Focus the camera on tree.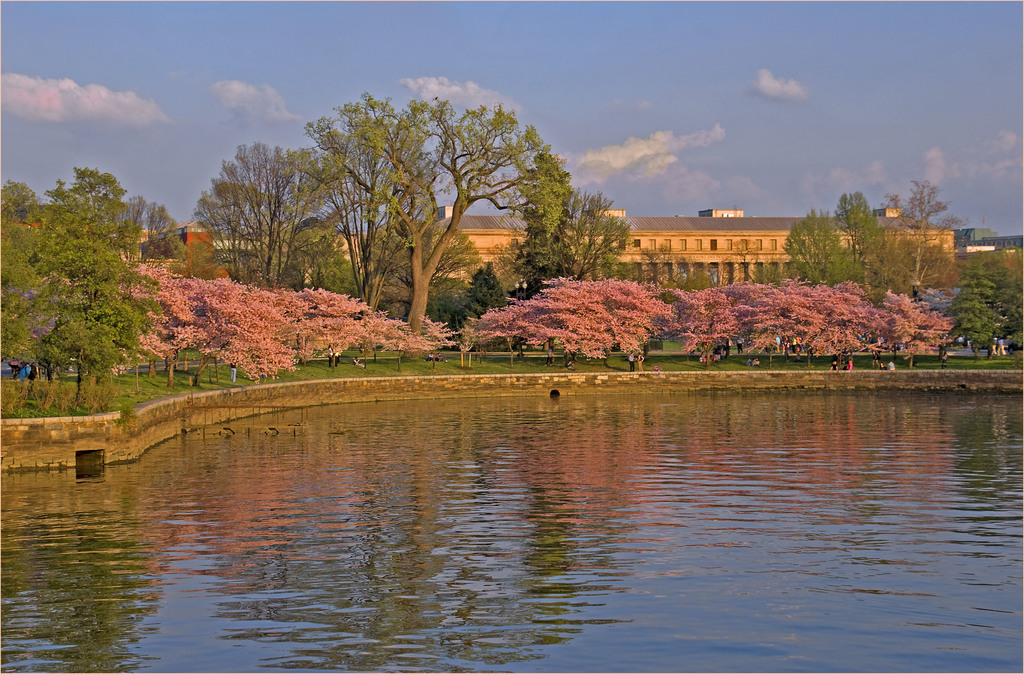
Focus region: {"left": 869, "top": 284, "right": 954, "bottom": 369}.
